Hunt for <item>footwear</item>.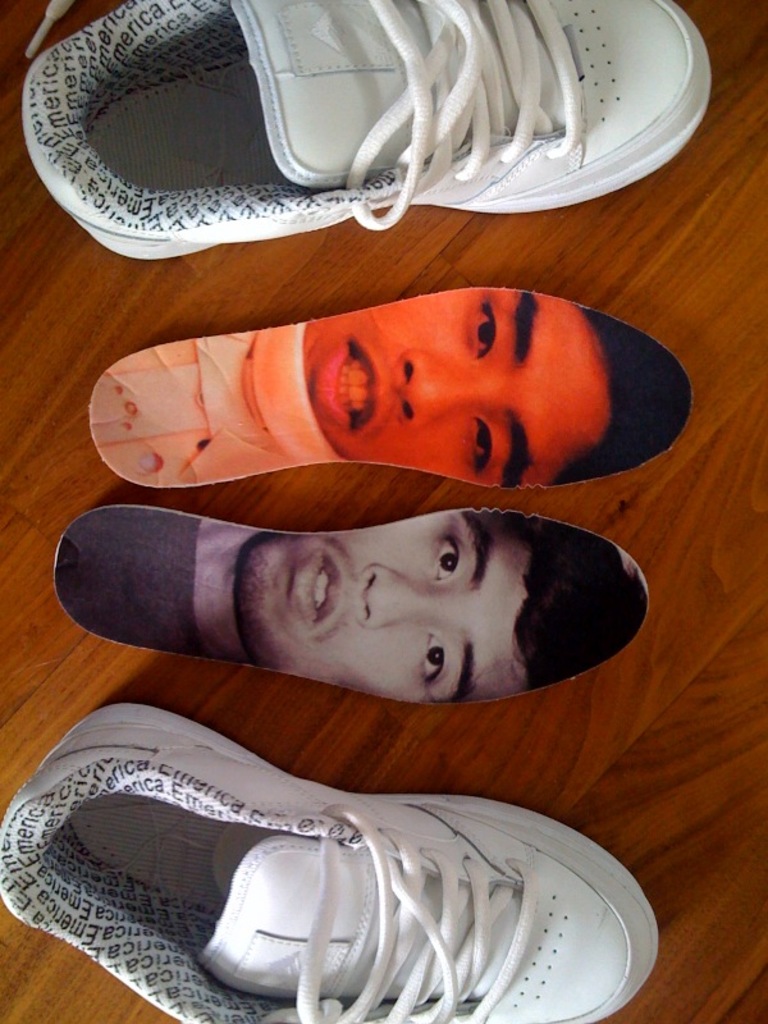
Hunted down at detection(17, 12, 690, 242).
